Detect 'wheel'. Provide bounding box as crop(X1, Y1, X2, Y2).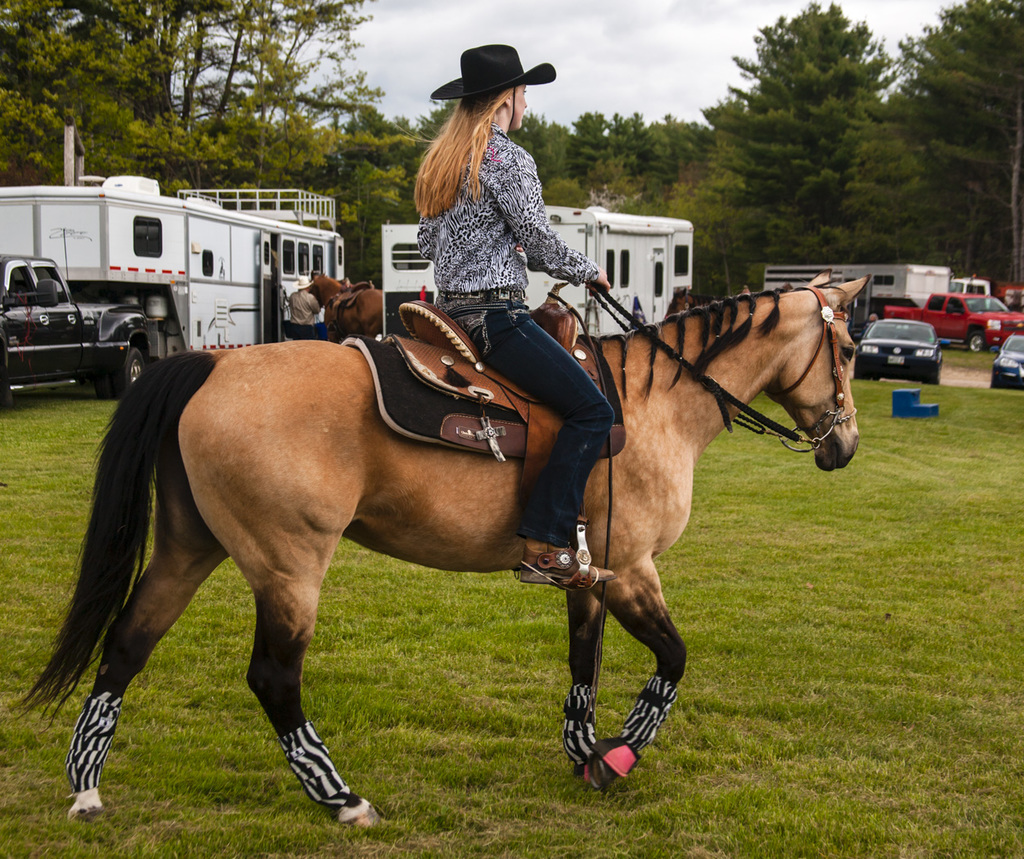
crop(963, 325, 984, 352).
